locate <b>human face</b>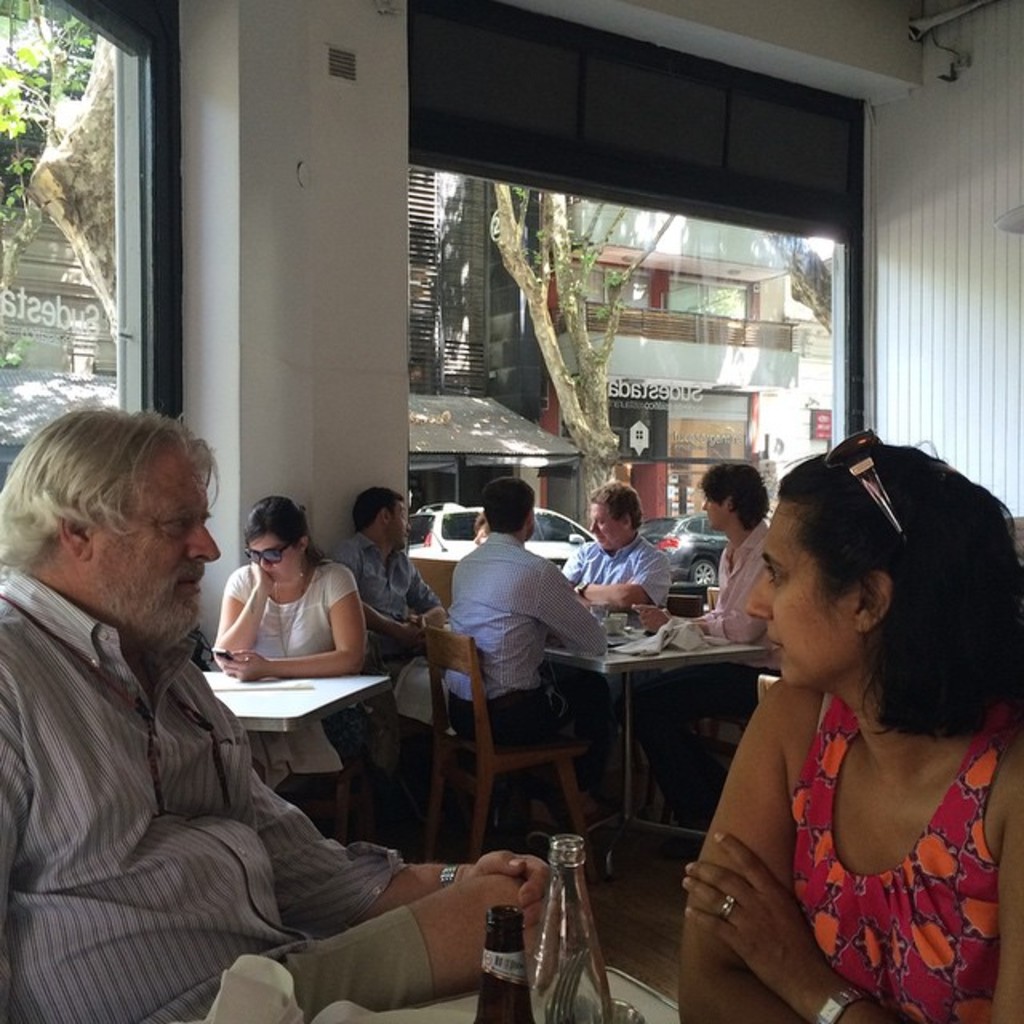
crop(749, 504, 858, 683)
